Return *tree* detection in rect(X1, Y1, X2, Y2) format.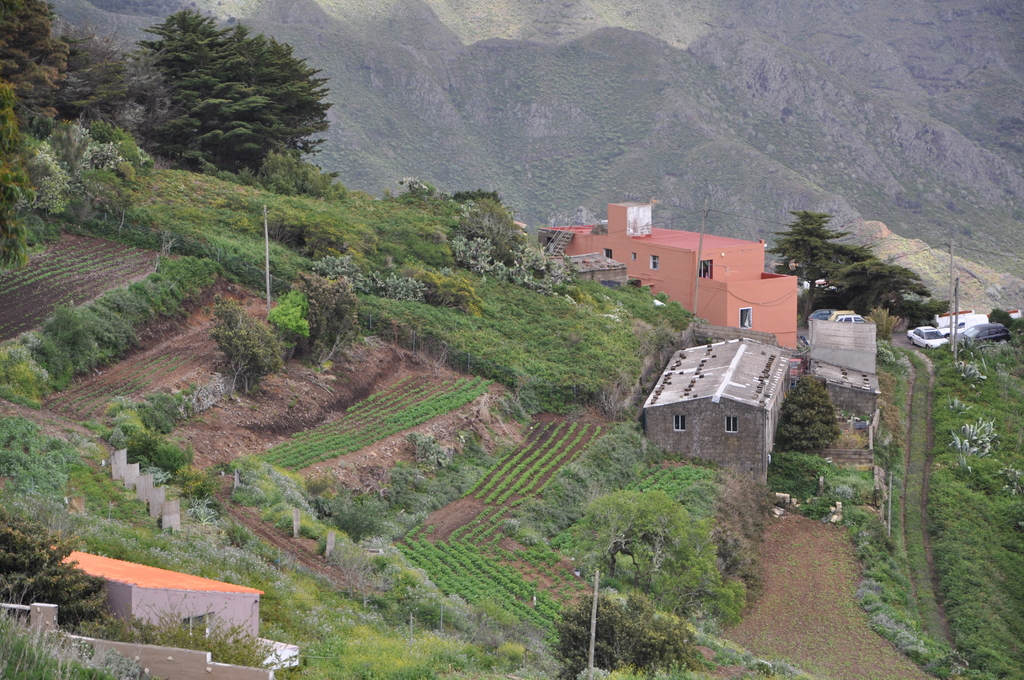
rect(826, 252, 955, 354).
